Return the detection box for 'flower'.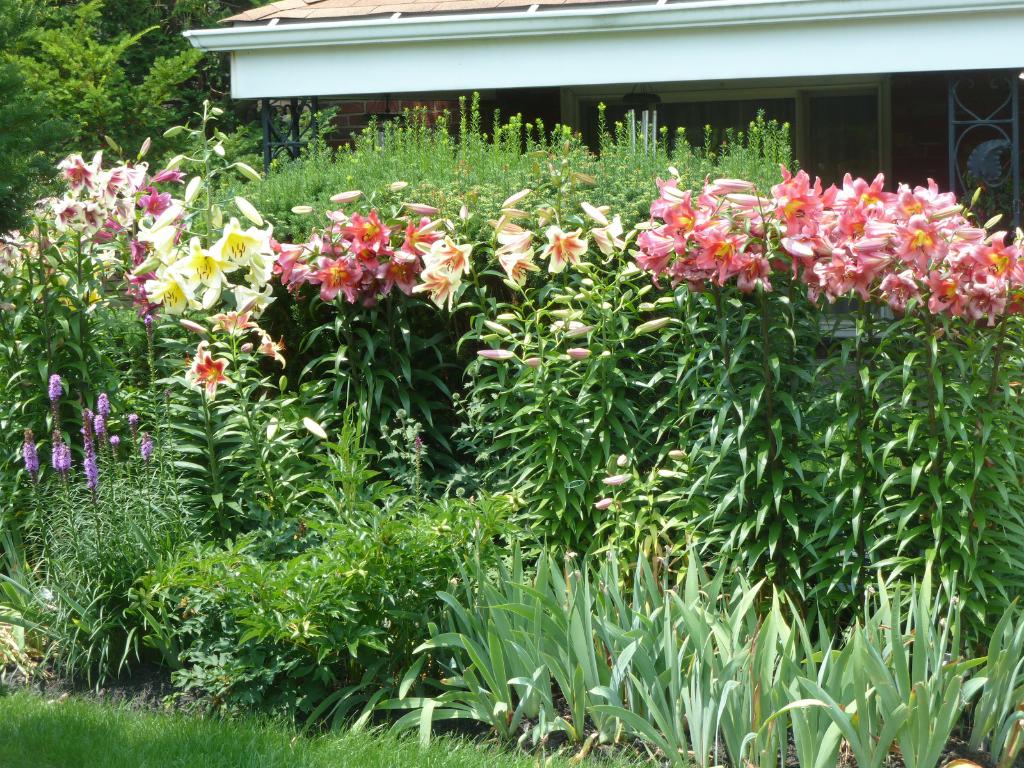
select_region(412, 262, 459, 310).
